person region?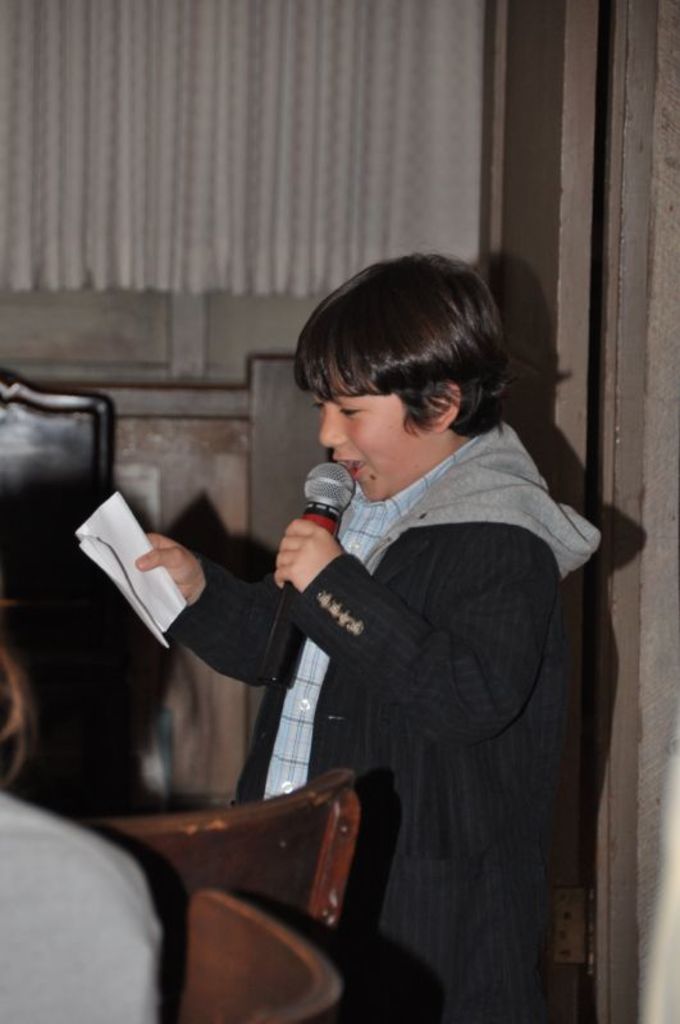
rect(132, 219, 587, 1023)
